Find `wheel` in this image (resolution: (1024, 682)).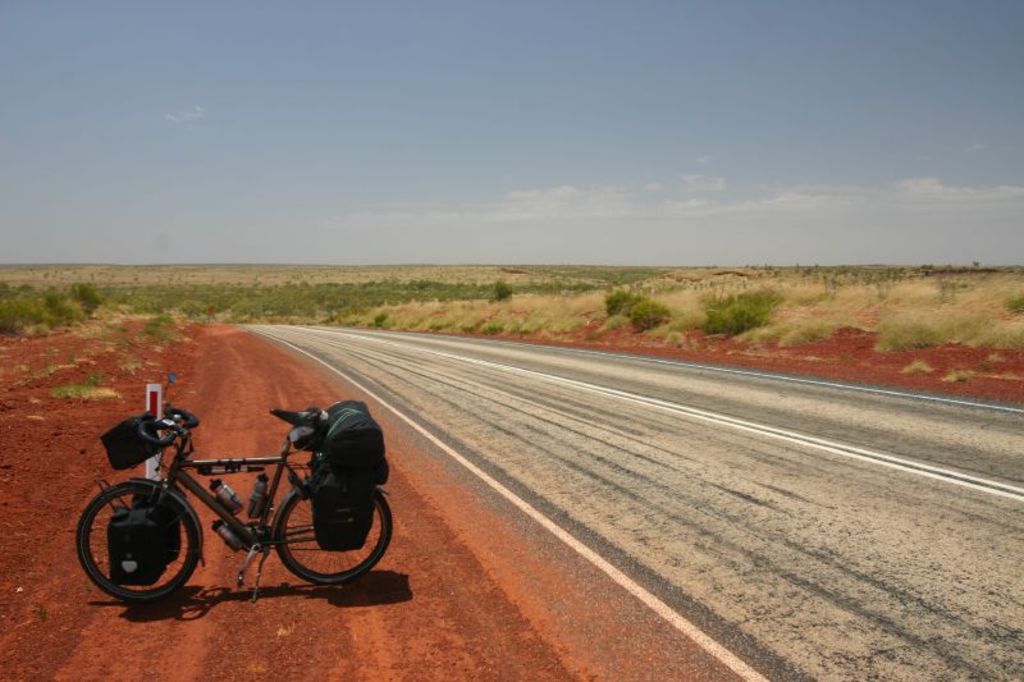
(x1=72, y1=480, x2=200, y2=604).
